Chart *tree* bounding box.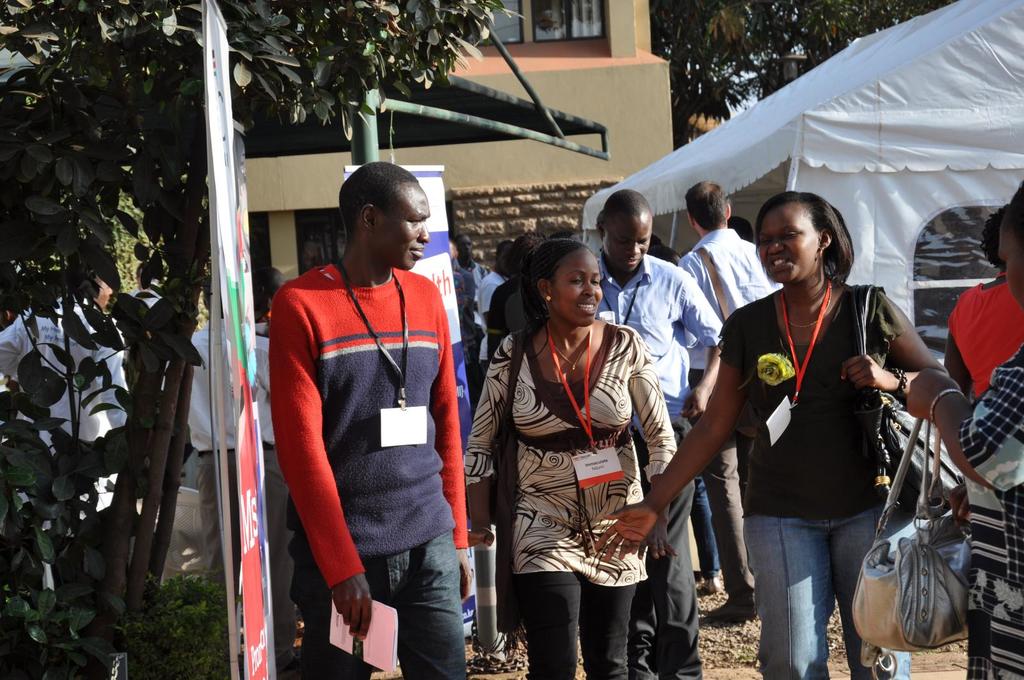
Charted: rect(0, 0, 525, 679).
